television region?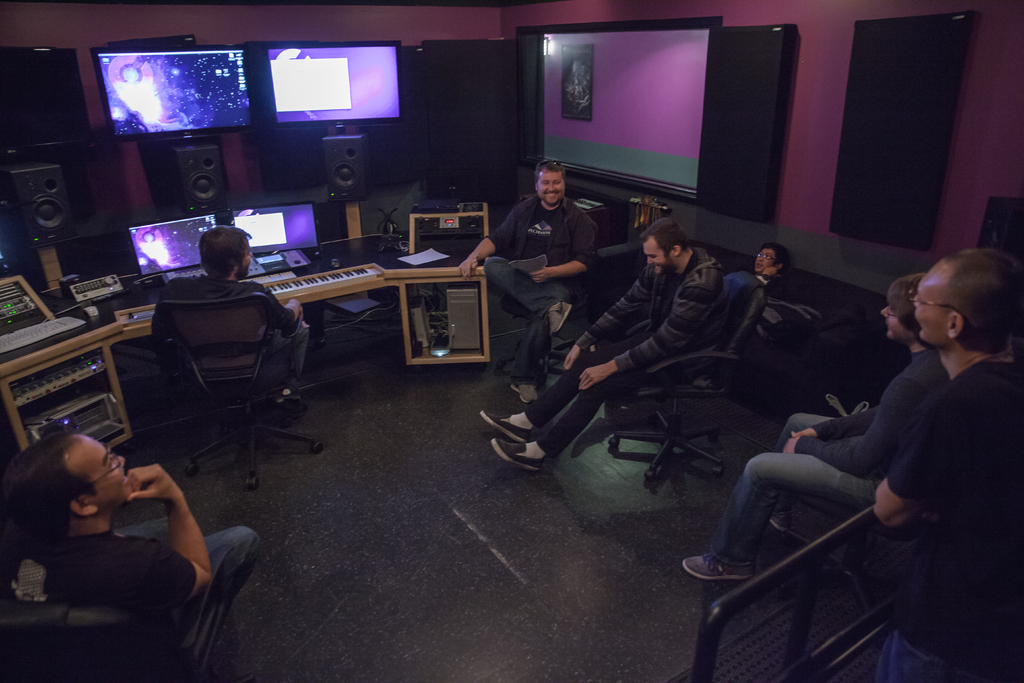
228,201,317,251
